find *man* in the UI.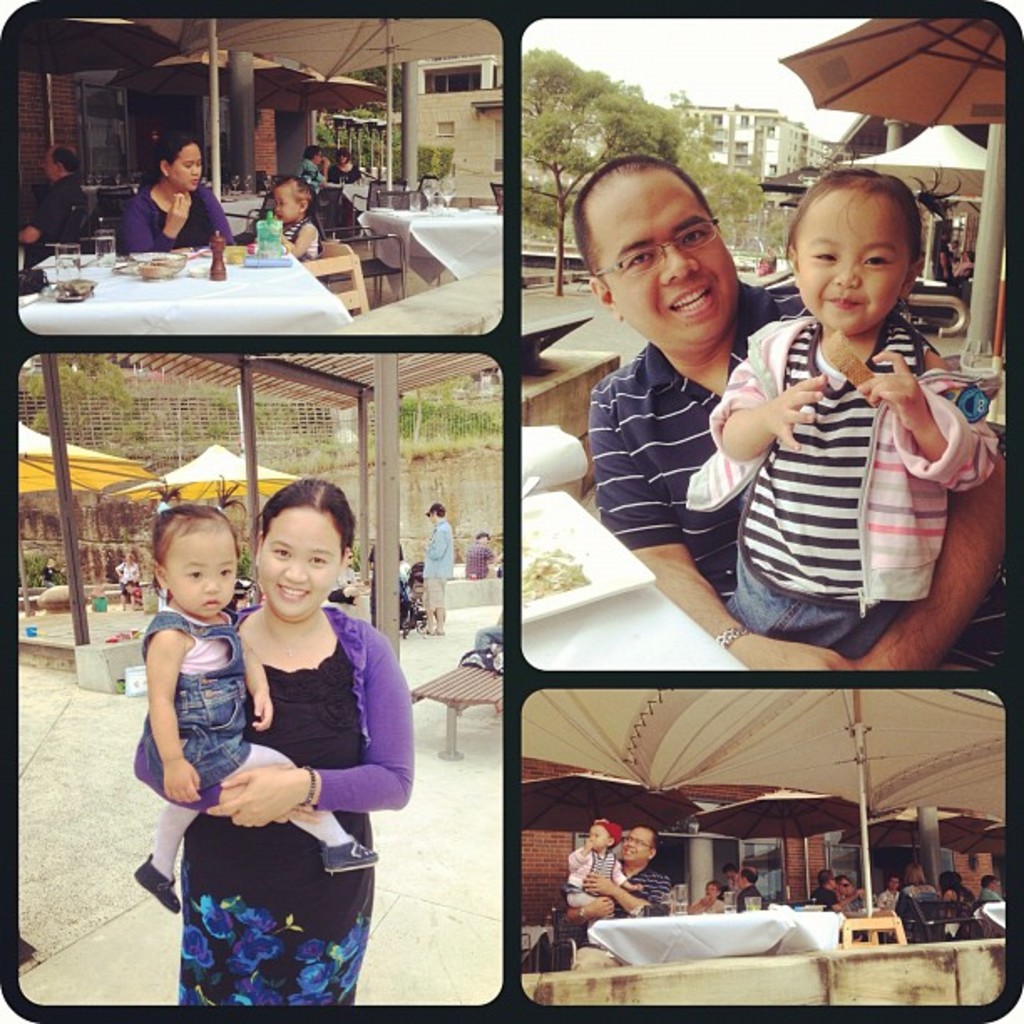
UI element at BBox(974, 875, 1002, 905).
